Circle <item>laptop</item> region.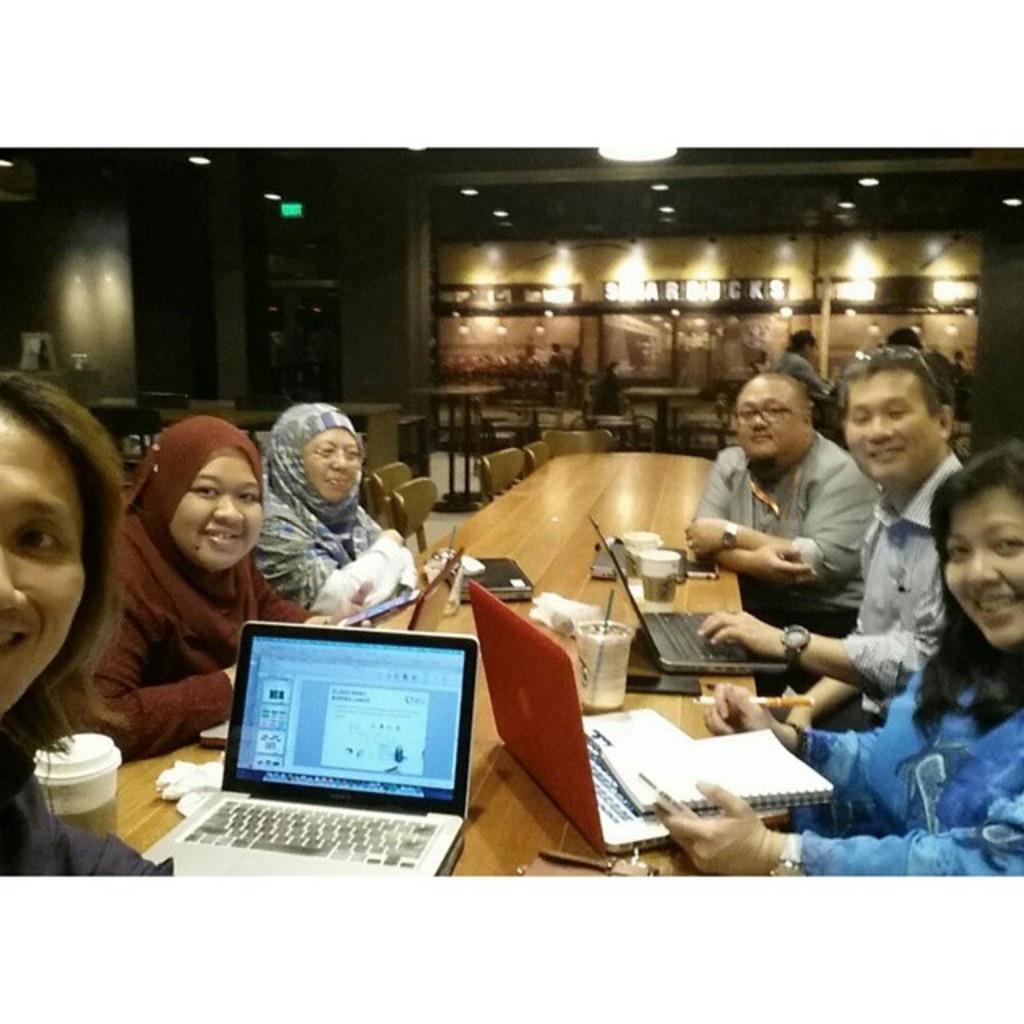
Region: (x1=405, y1=550, x2=461, y2=632).
